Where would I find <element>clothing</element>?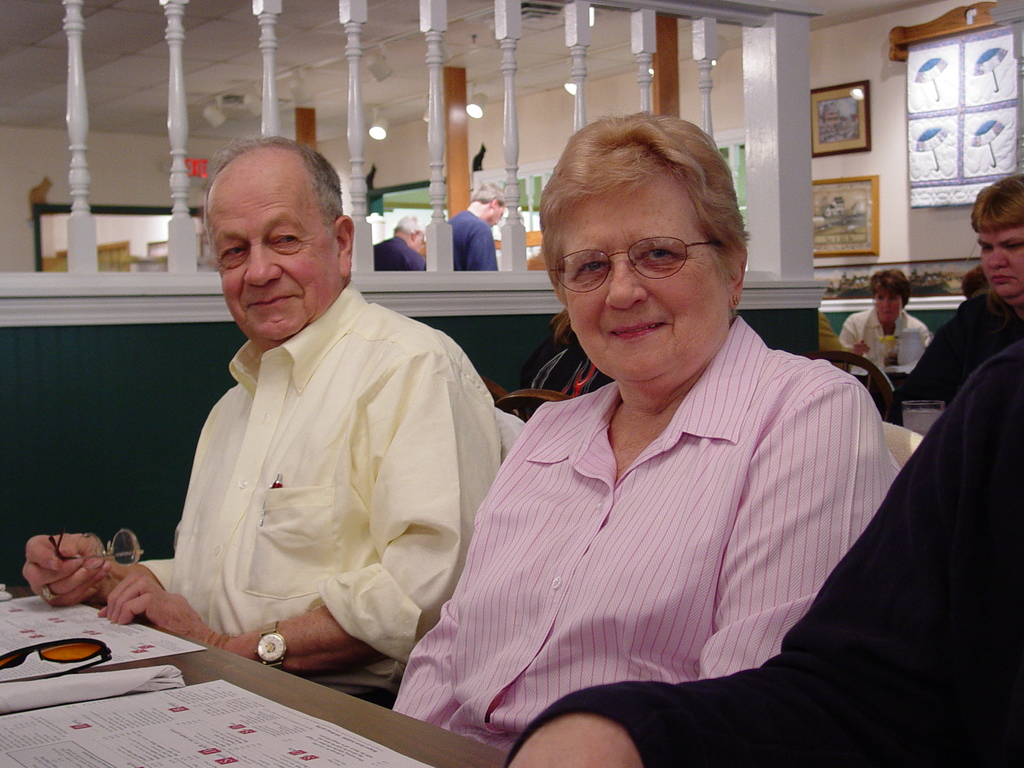
At 357,310,914,728.
